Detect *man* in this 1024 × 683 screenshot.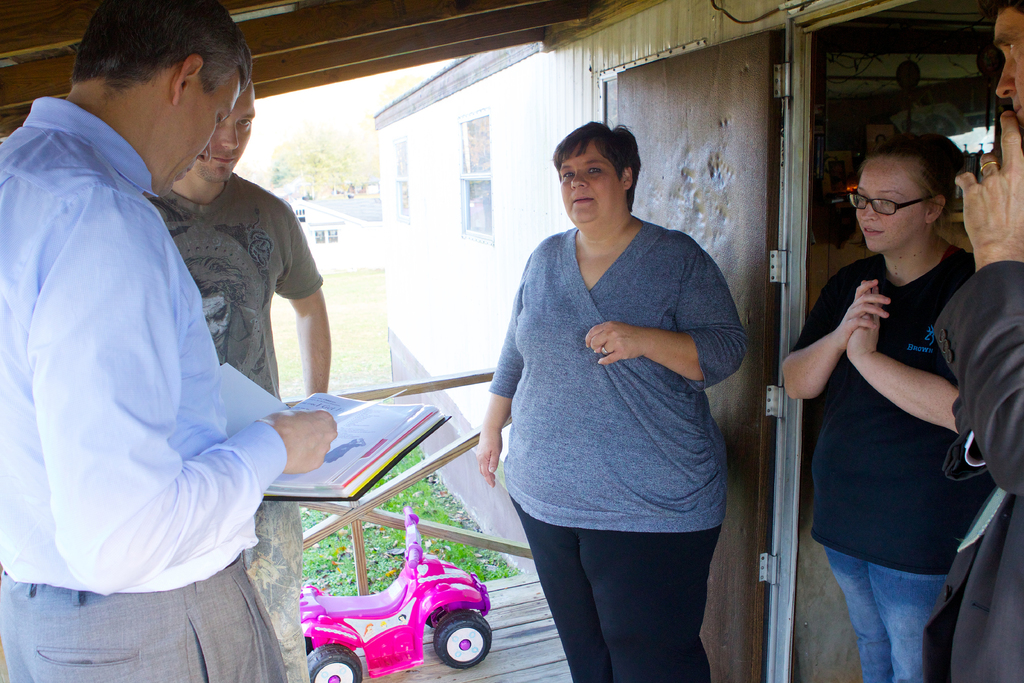
Detection: bbox=(922, 0, 1023, 682).
